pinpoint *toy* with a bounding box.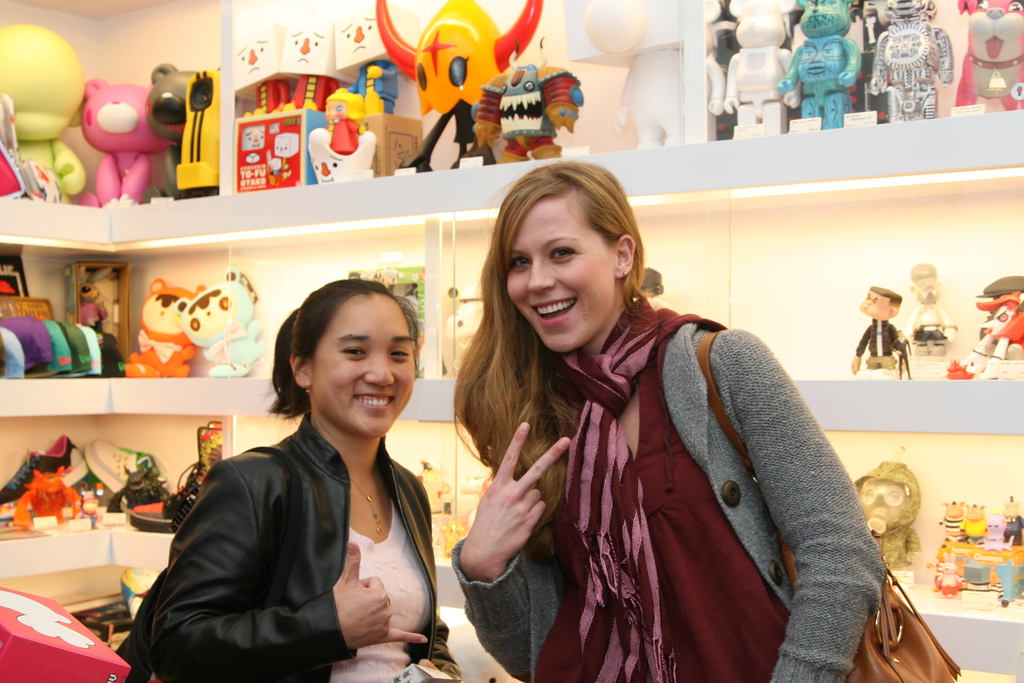
locate(951, 499, 988, 543).
